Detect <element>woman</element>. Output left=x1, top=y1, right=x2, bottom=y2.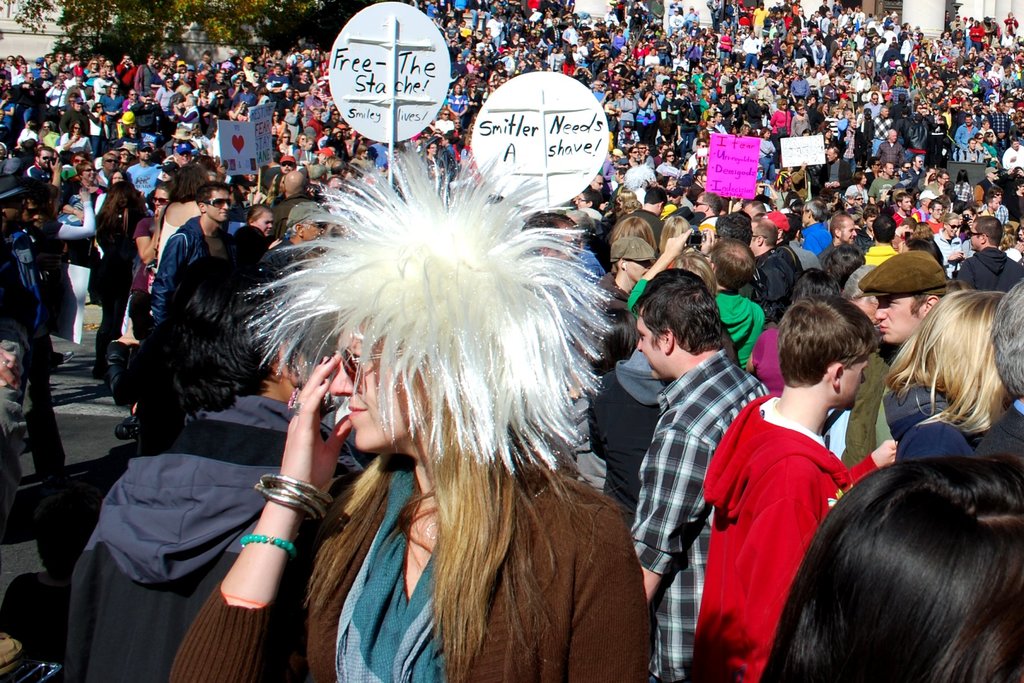
left=824, top=106, right=843, bottom=141.
